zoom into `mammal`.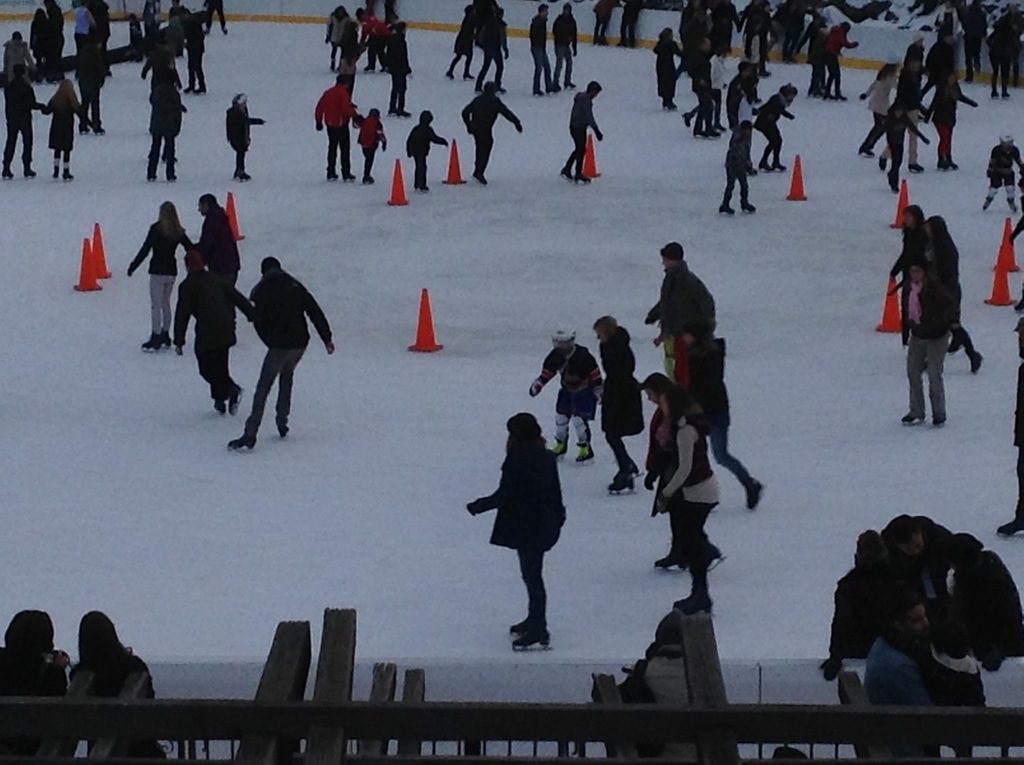
Zoom target: bbox(193, 198, 240, 343).
